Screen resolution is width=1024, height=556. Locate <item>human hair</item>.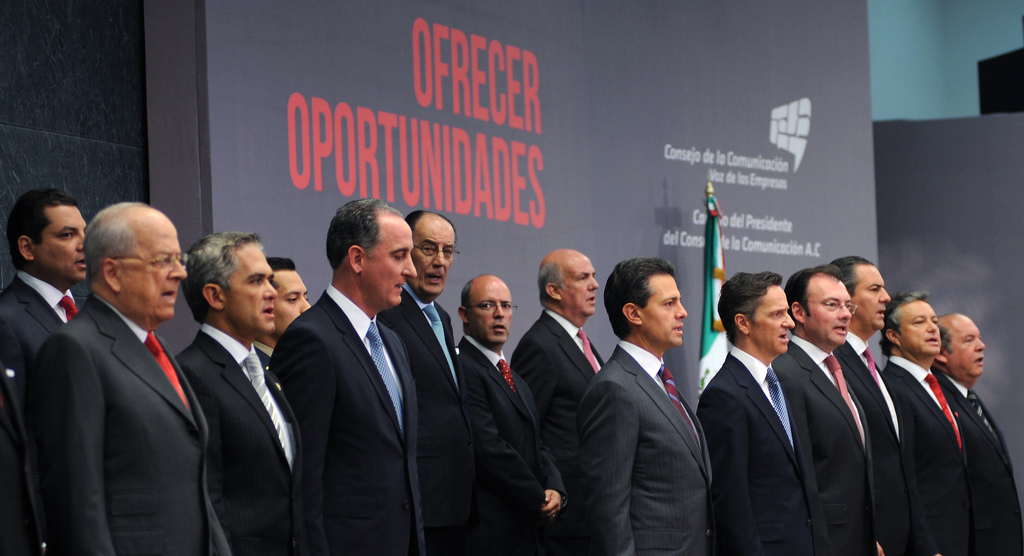
pyautogui.locateOnScreen(781, 261, 842, 336).
